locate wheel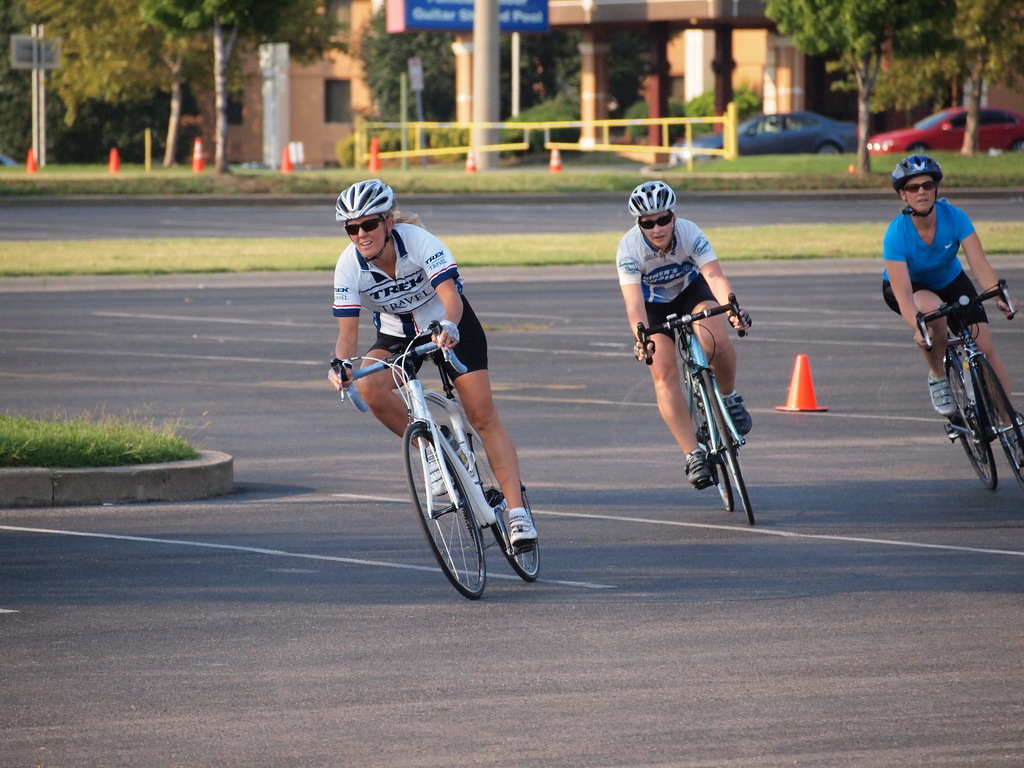
1014:141:1023:151
